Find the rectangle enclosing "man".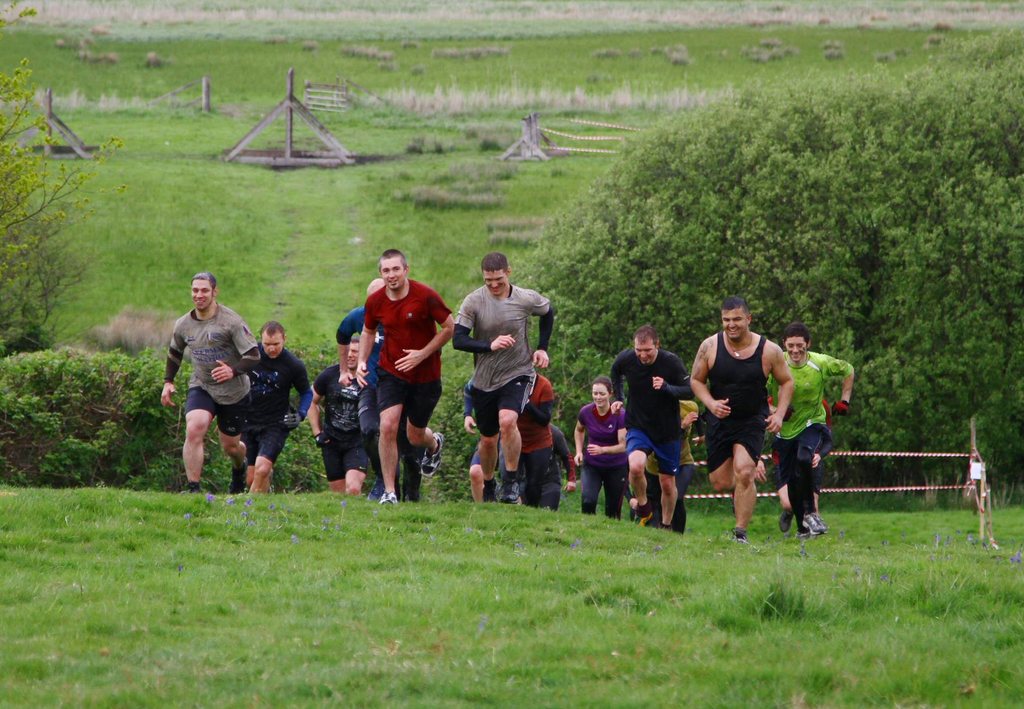
335/275/380/389.
